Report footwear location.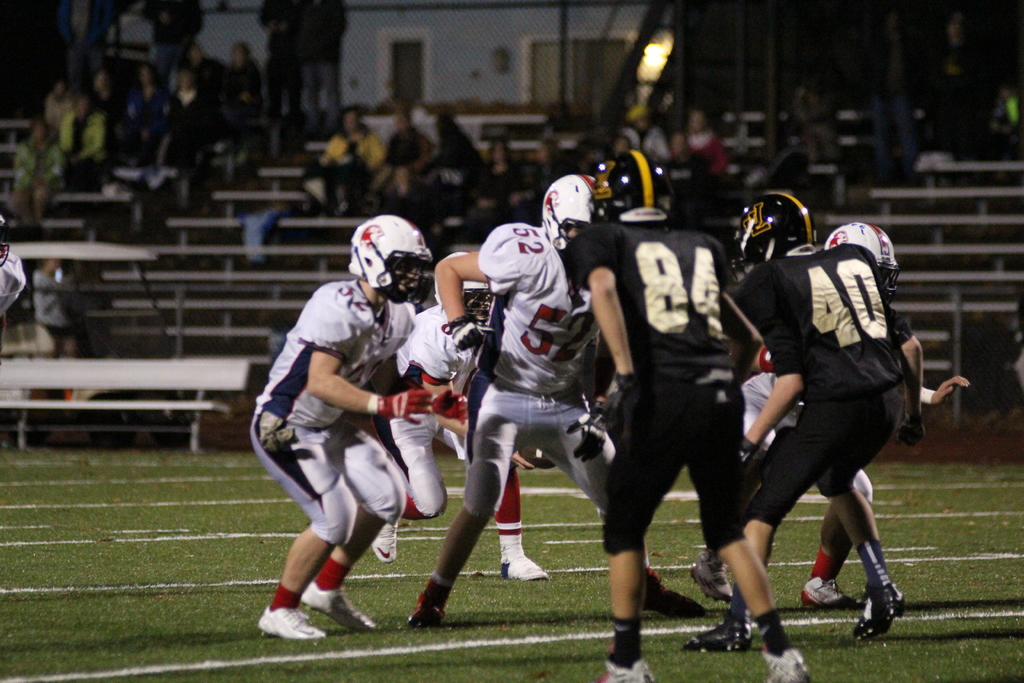
Report: 801 572 856 602.
